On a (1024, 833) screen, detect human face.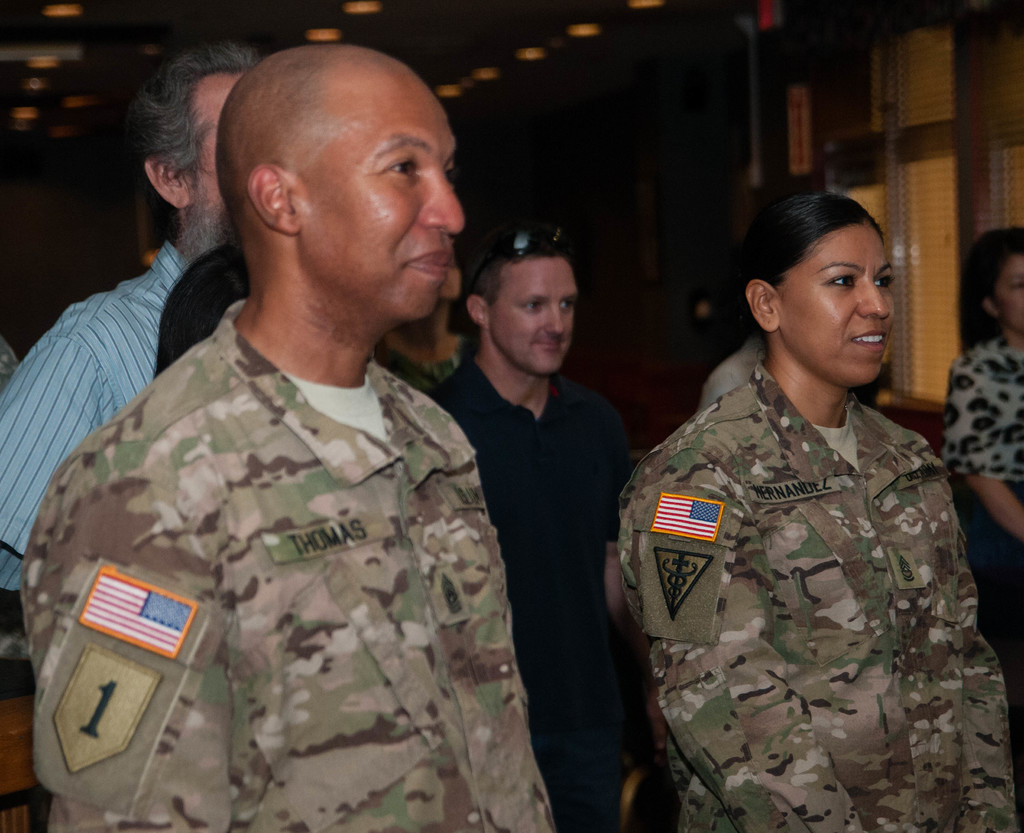
box=[997, 253, 1023, 331].
